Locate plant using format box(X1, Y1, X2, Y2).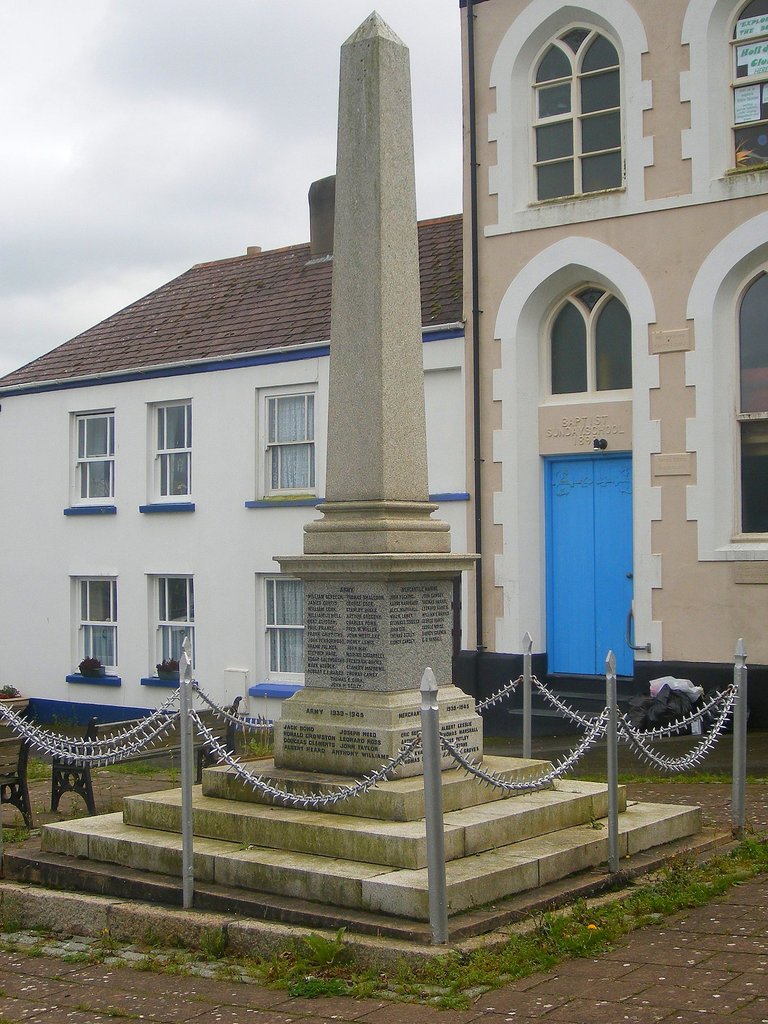
box(0, 743, 92, 785).
